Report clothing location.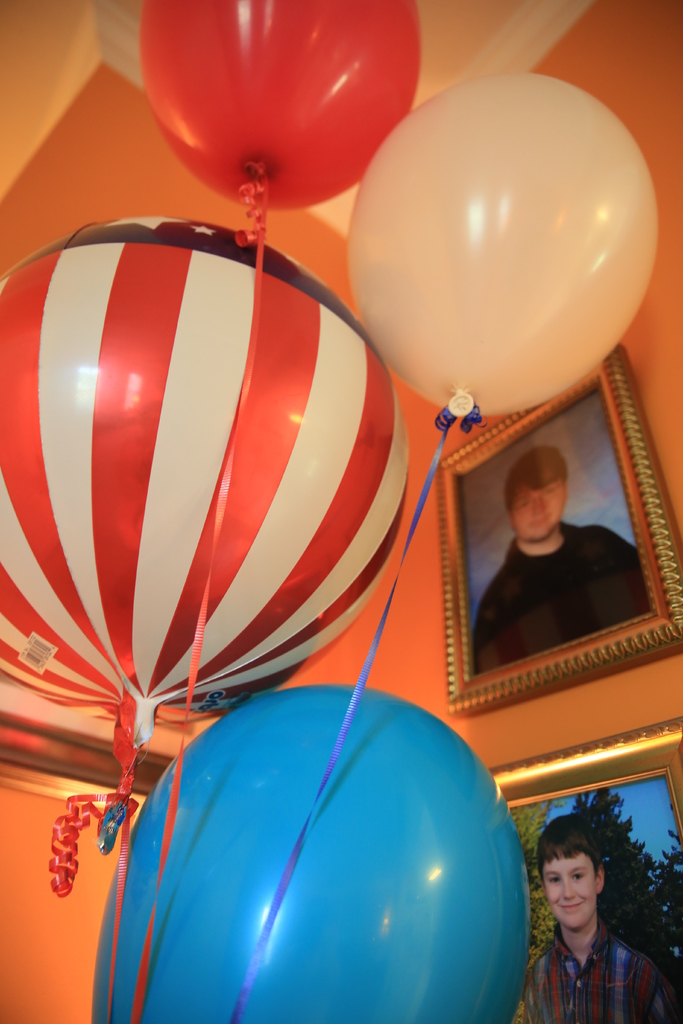
Report: detection(518, 889, 668, 1020).
